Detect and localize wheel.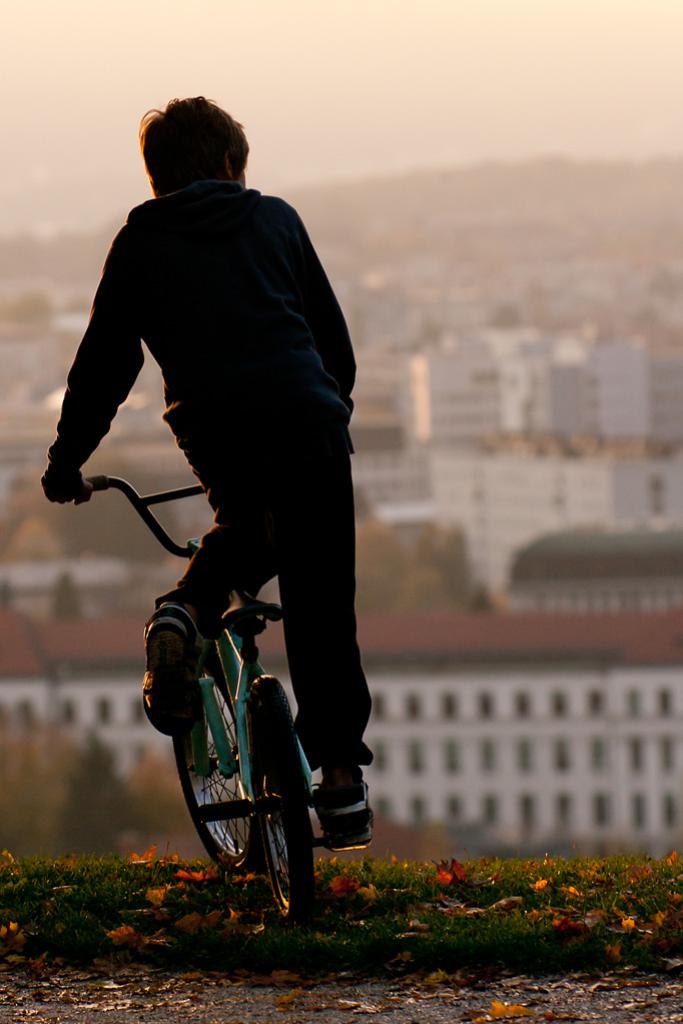
Localized at 174:664:266:875.
